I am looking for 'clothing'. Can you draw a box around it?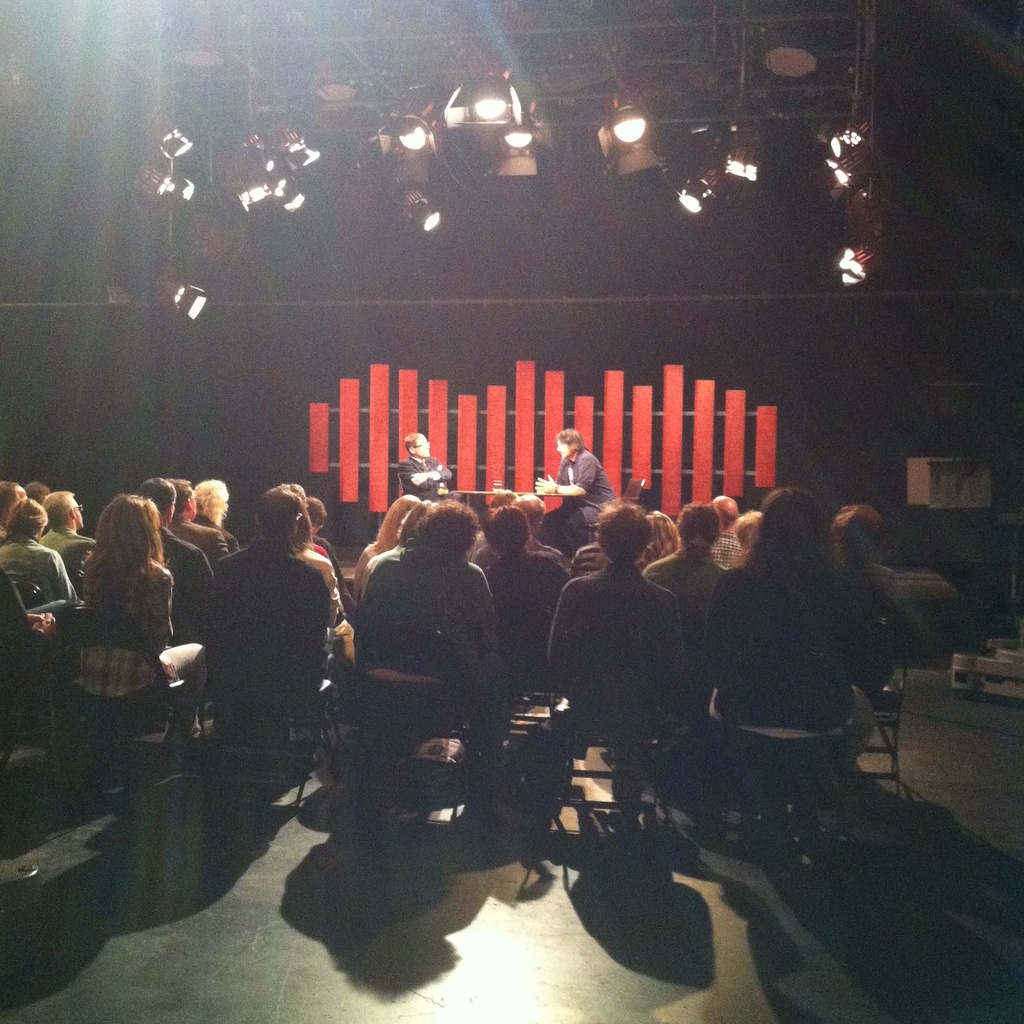
Sure, the bounding box is l=536, t=445, r=624, b=568.
